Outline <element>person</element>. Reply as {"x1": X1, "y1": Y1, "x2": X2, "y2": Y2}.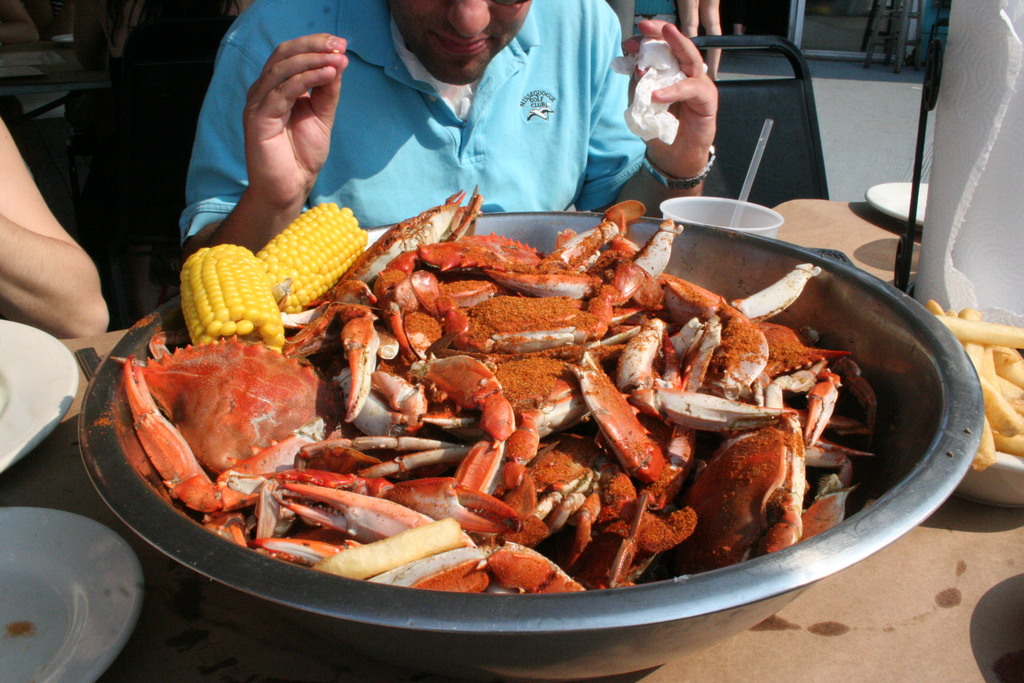
{"x1": 180, "y1": 0, "x2": 719, "y2": 272}.
